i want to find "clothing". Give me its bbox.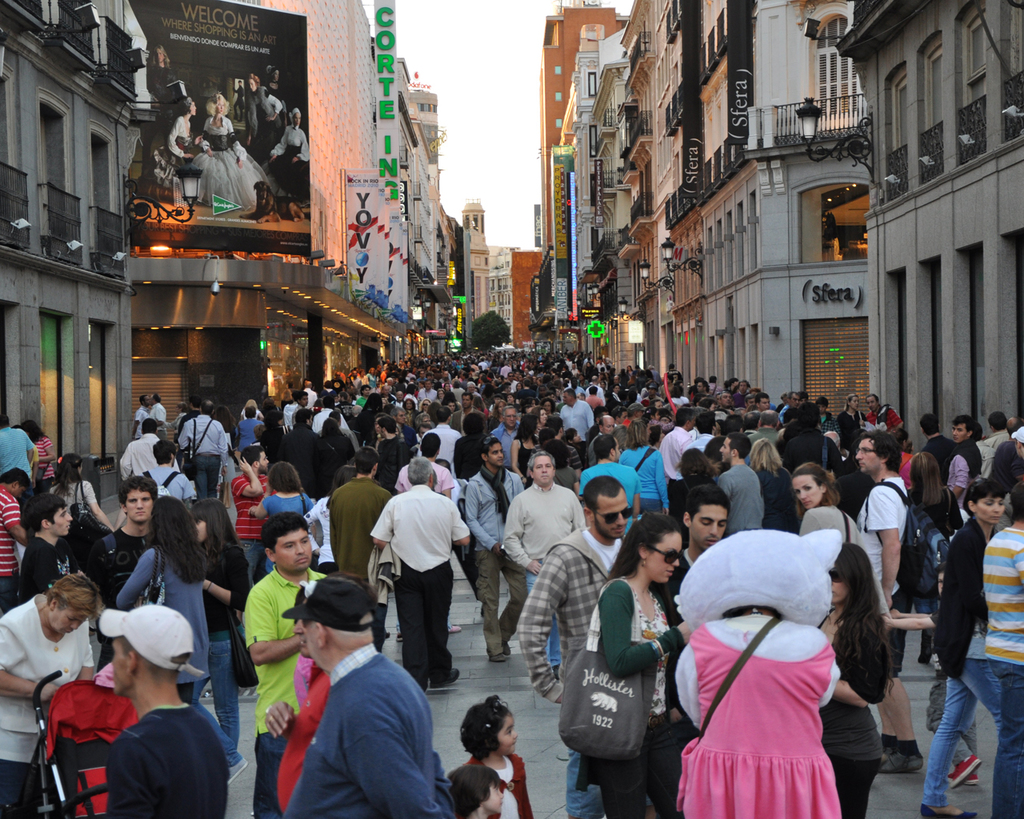
box(265, 116, 324, 206).
